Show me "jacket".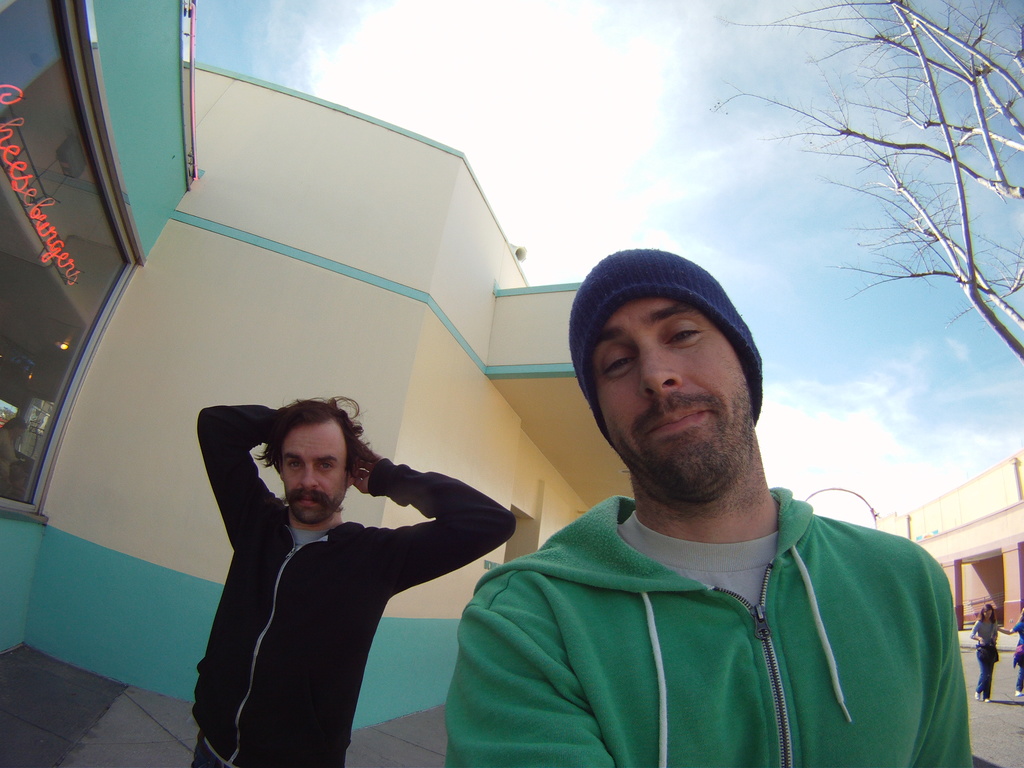
"jacket" is here: 194/398/520/767.
